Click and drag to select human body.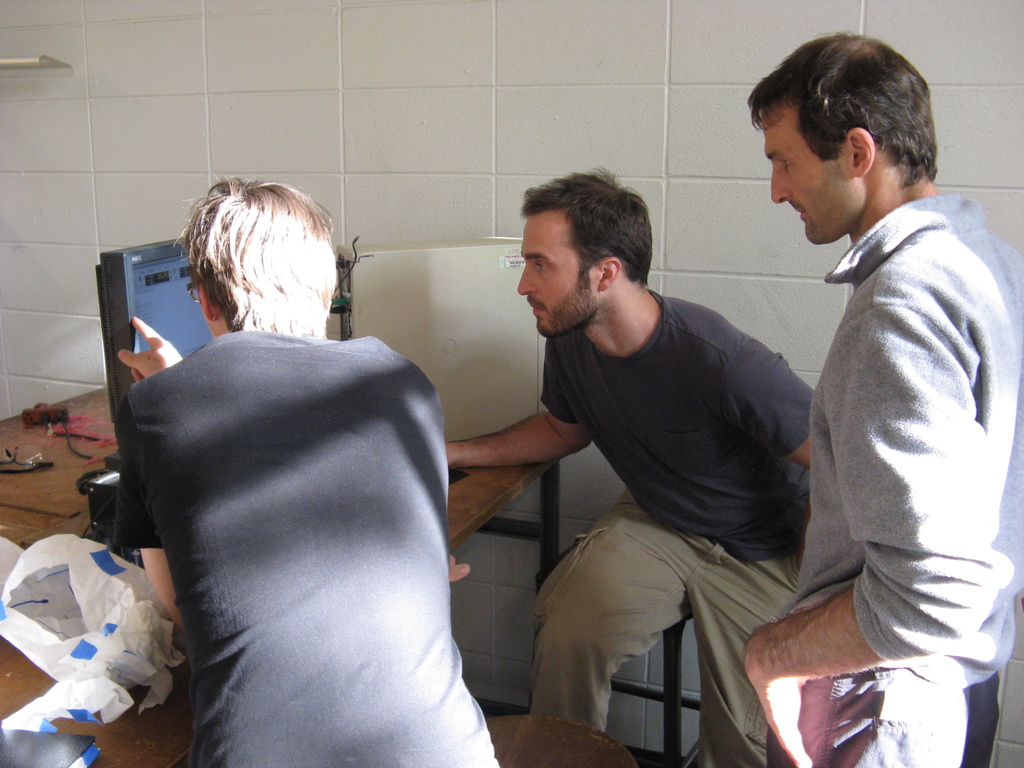
Selection: pyautogui.locateOnScreen(112, 325, 501, 767).
